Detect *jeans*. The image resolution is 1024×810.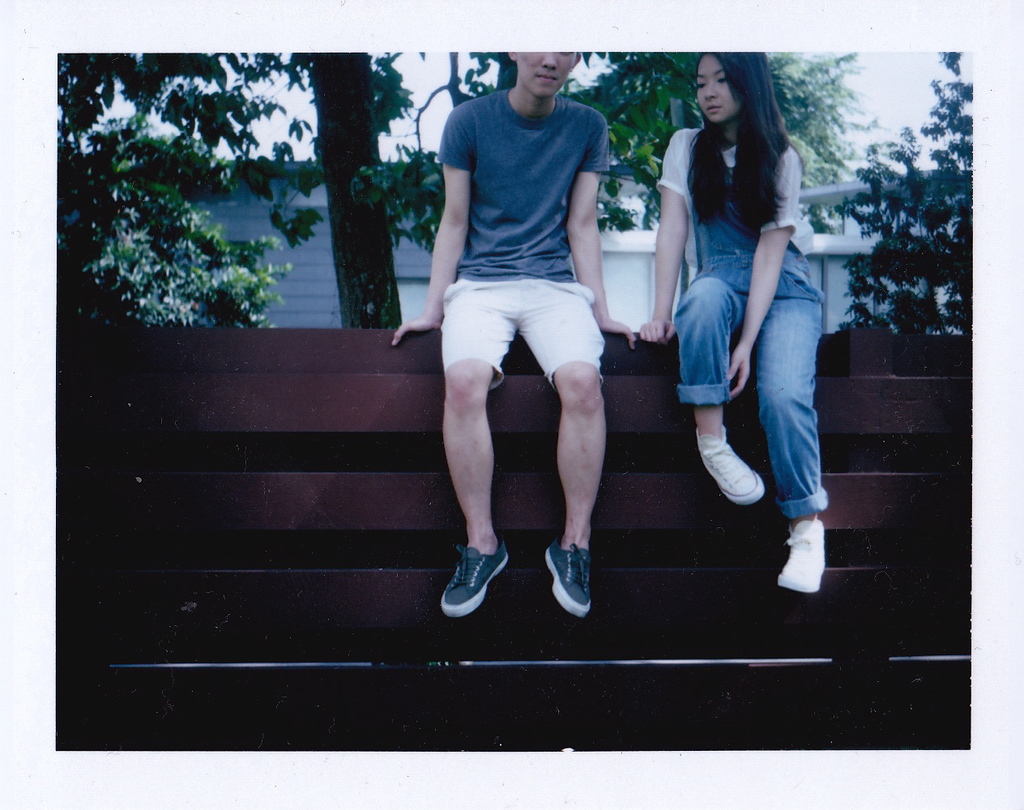
{"x1": 677, "y1": 249, "x2": 822, "y2": 571}.
